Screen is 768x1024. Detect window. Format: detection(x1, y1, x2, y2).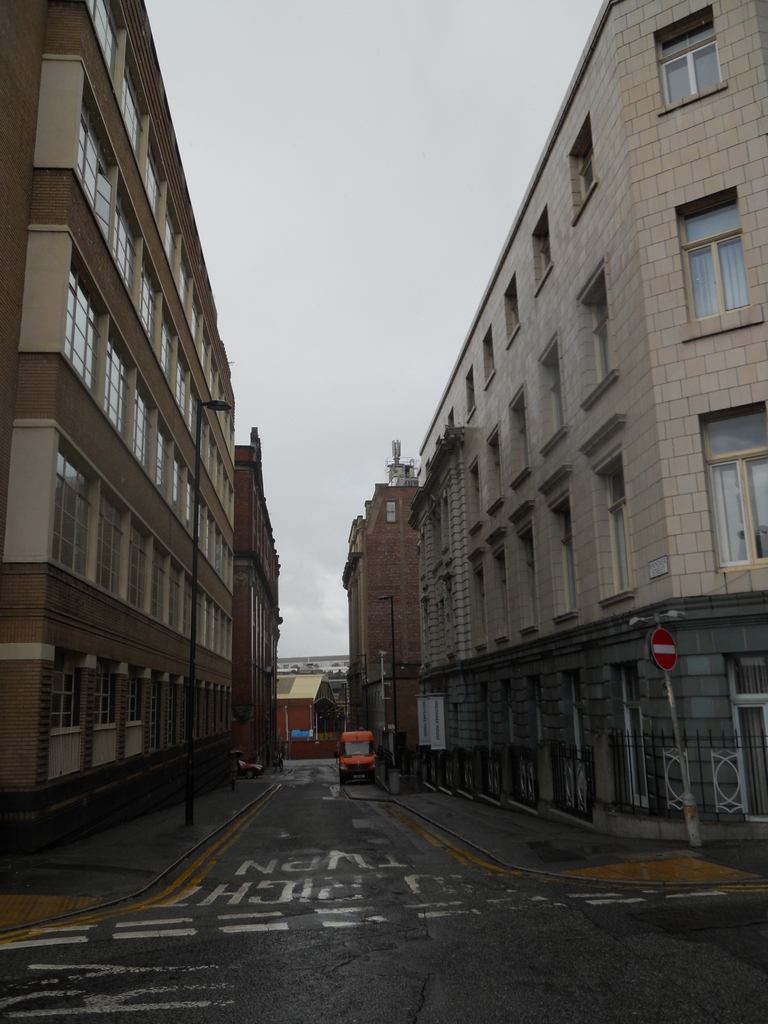
detection(86, 113, 115, 236).
